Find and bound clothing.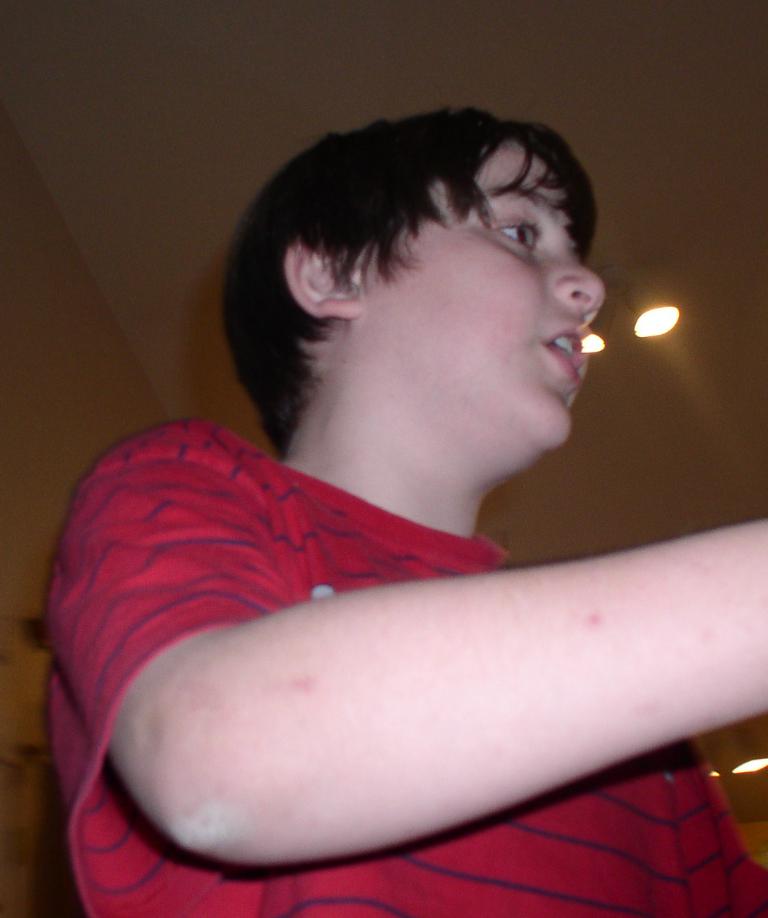
Bound: bbox=[39, 432, 766, 917].
